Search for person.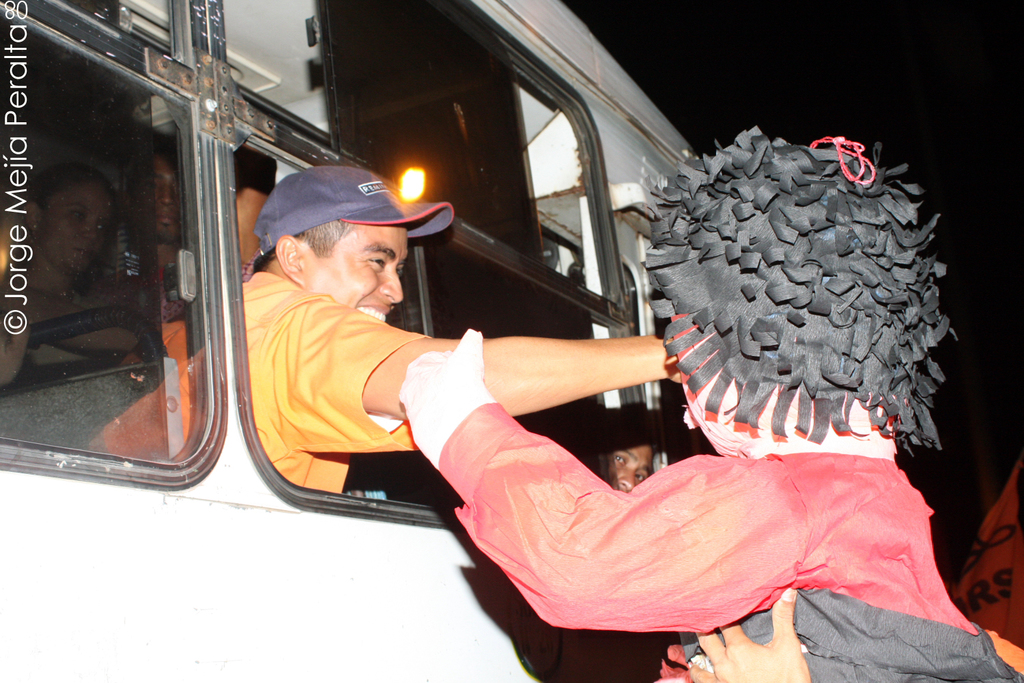
Found at 0/161/139/386.
